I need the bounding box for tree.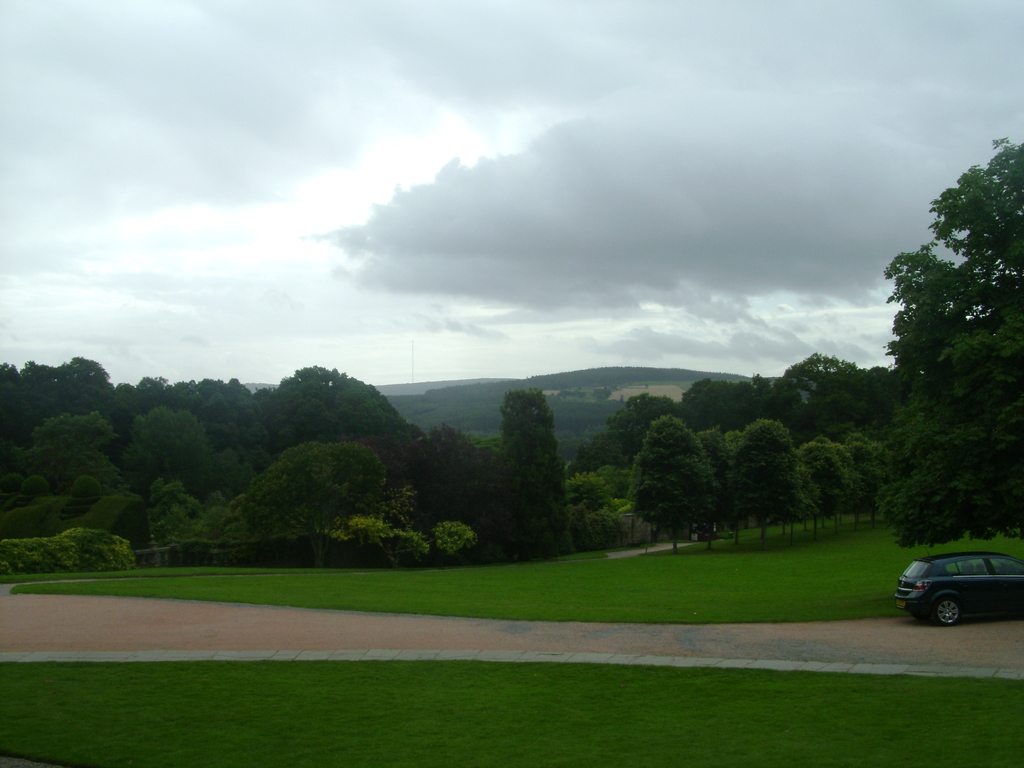
Here it is: locate(869, 166, 1011, 562).
